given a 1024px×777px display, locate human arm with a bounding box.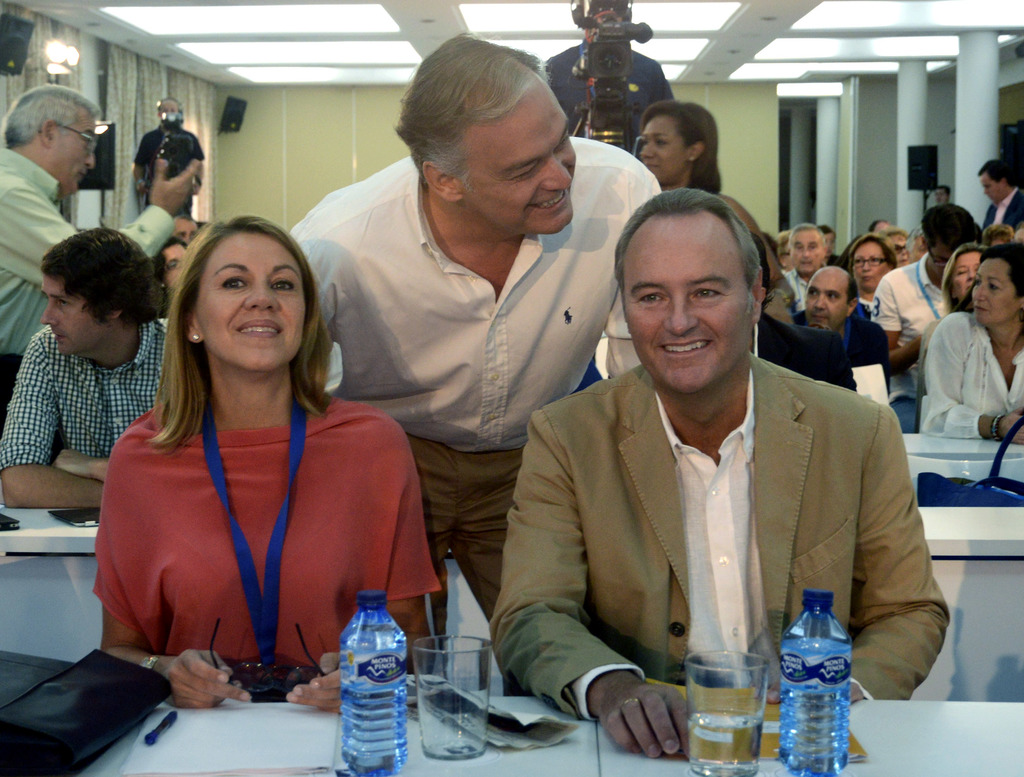
Located: [x1=863, y1=273, x2=936, y2=377].
